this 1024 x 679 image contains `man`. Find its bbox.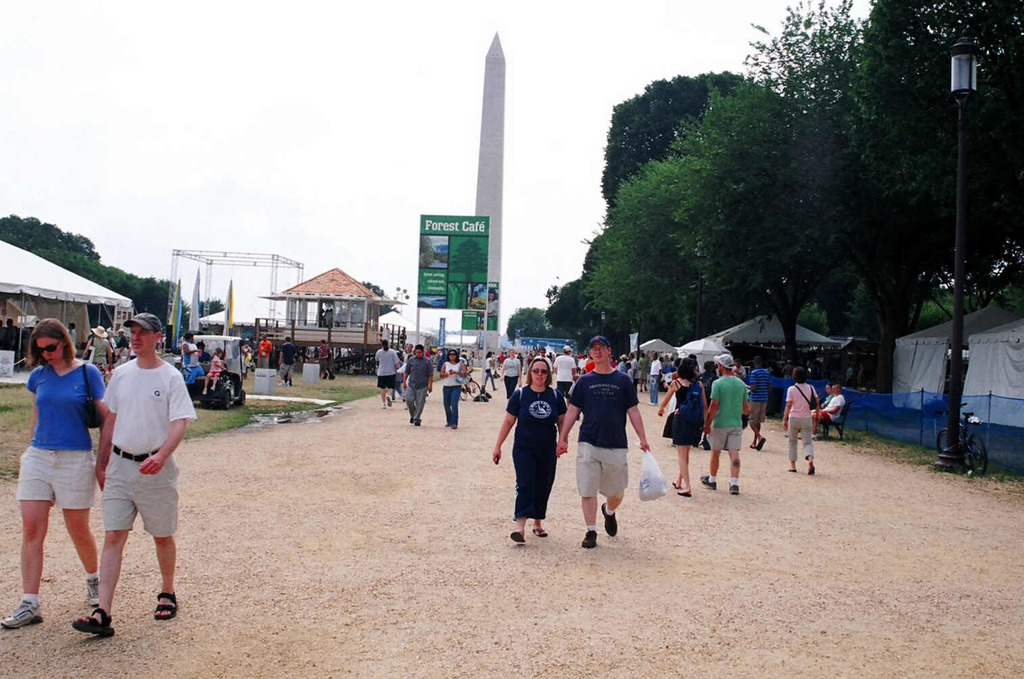
x1=553, y1=344, x2=579, y2=416.
